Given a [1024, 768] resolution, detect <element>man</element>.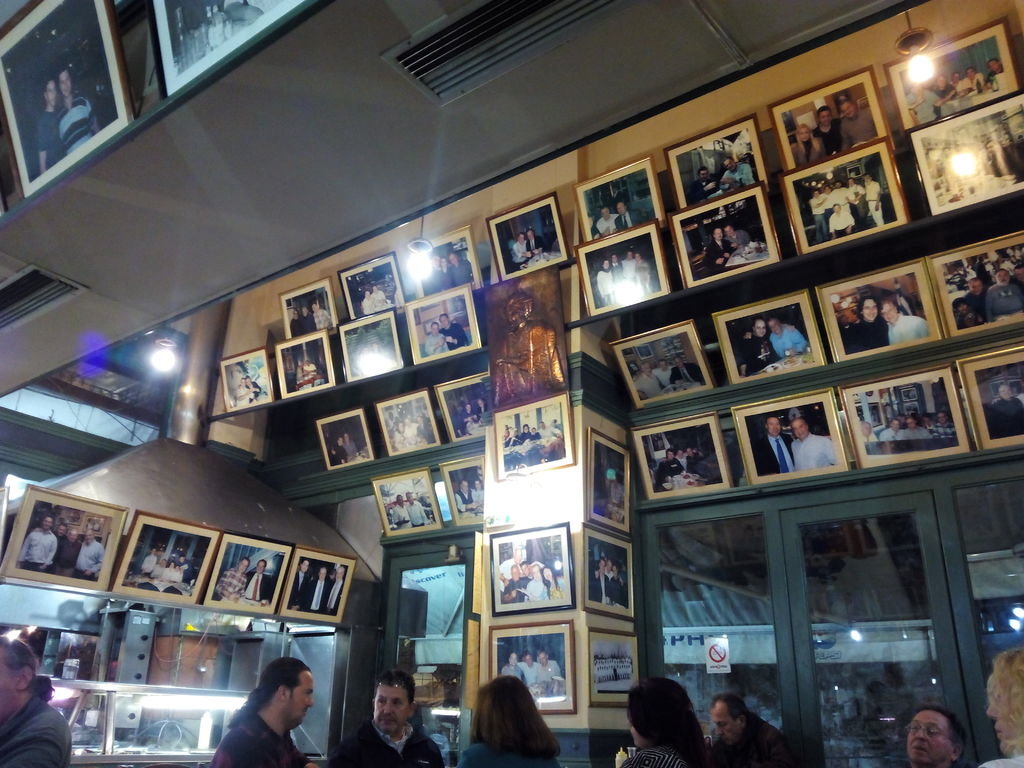
l=668, t=361, r=707, b=385.
